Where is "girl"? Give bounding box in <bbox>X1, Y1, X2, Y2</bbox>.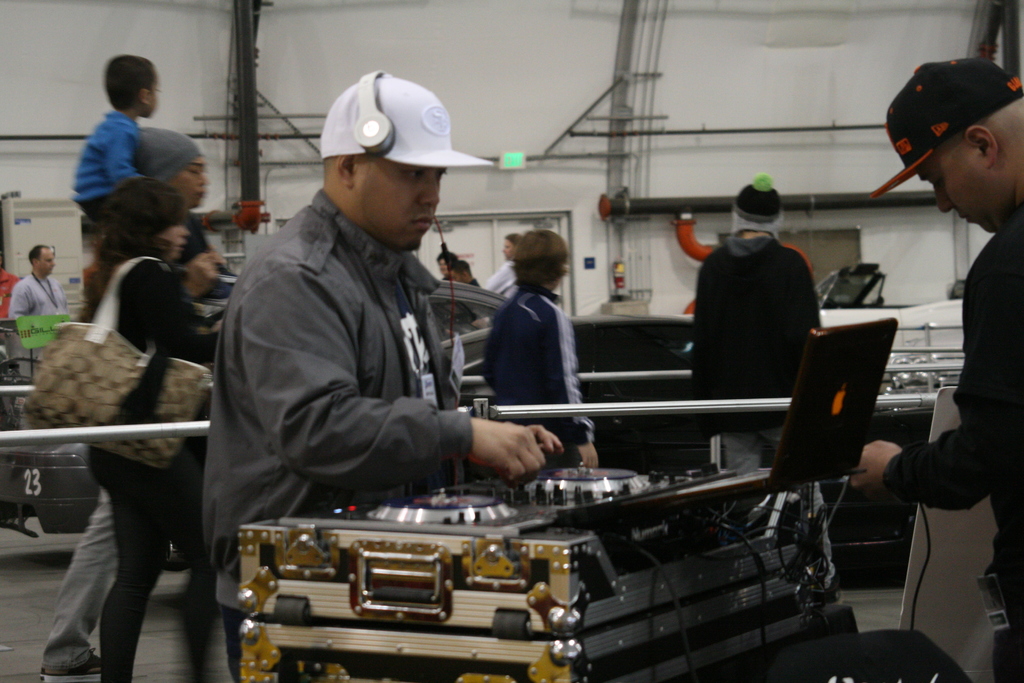
<bbox>79, 176, 221, 682</bbox>.
